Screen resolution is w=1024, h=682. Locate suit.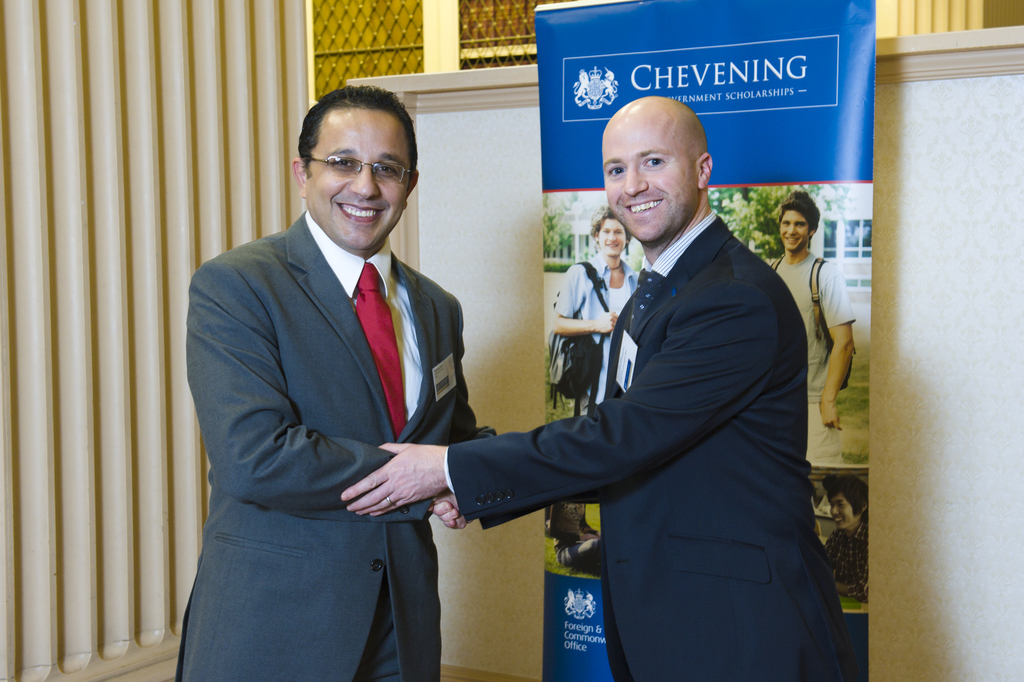
(170, 101, 515, 672).
